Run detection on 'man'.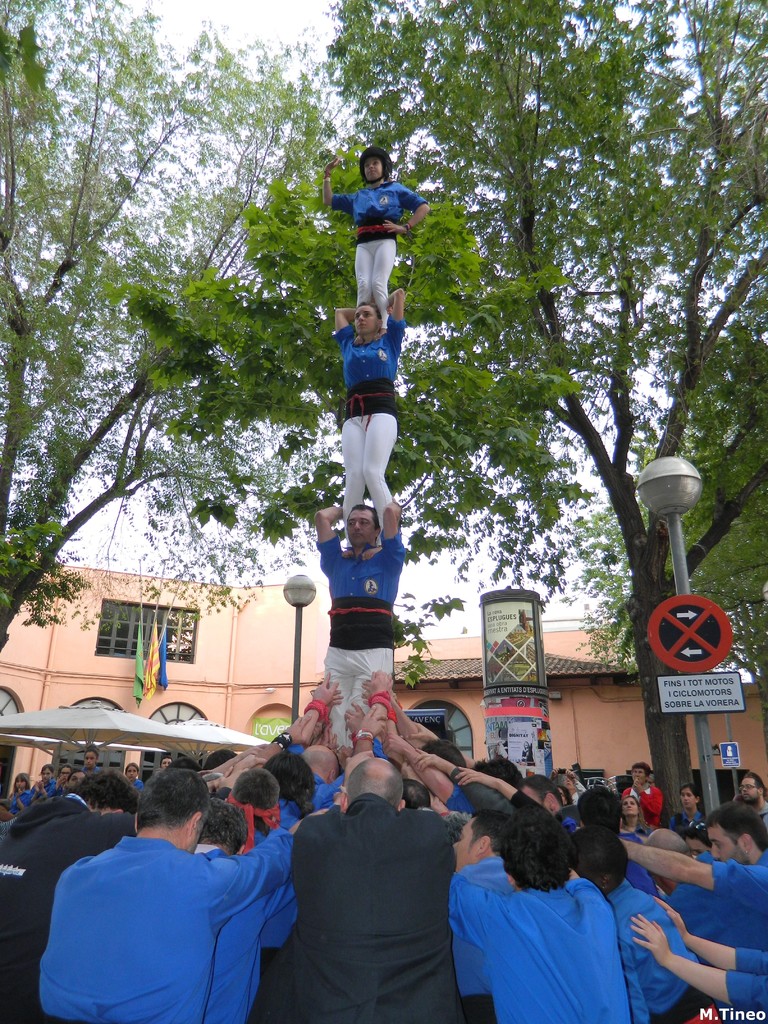
Result: [308, 497, 404, 756].
